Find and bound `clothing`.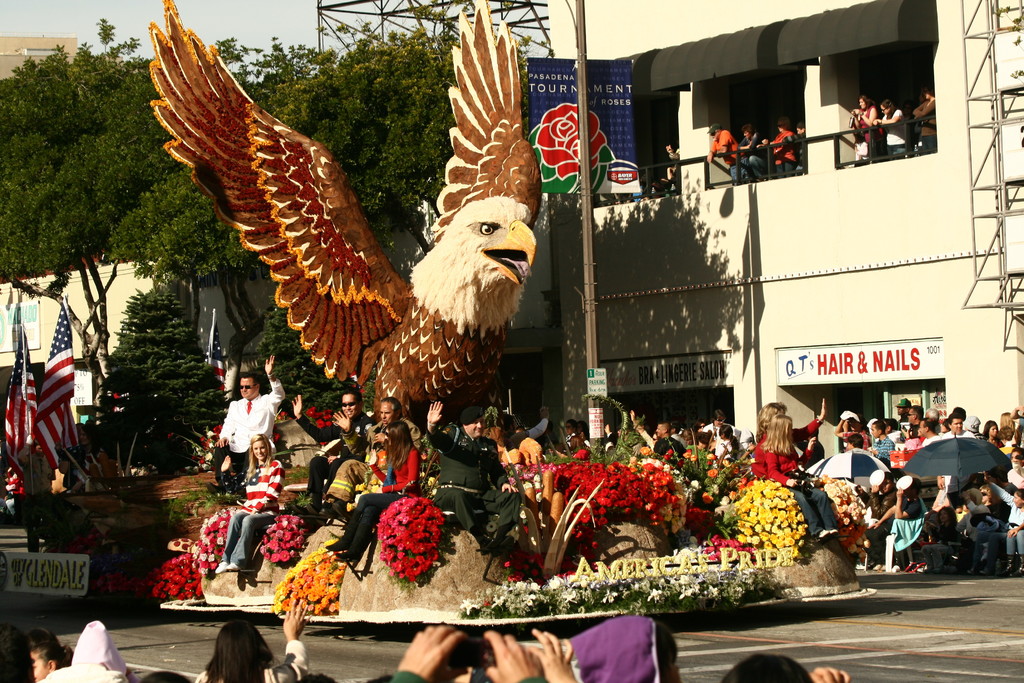
Bound: BBox(707, 129, 746, 185).
